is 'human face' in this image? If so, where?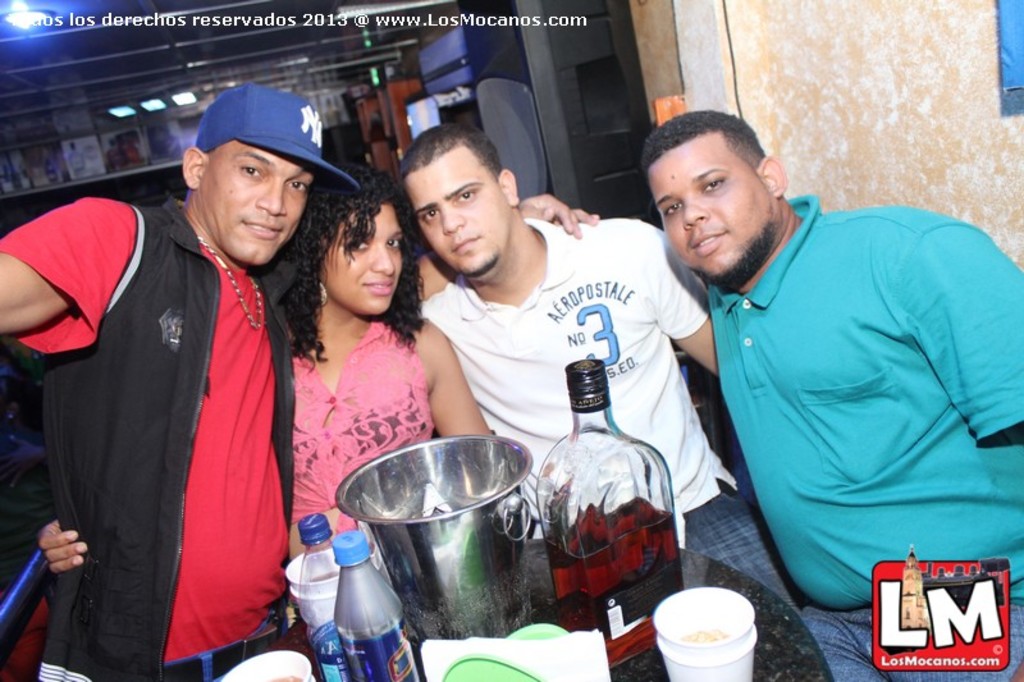
Yes, at box=[652, 141, 767, 283].
